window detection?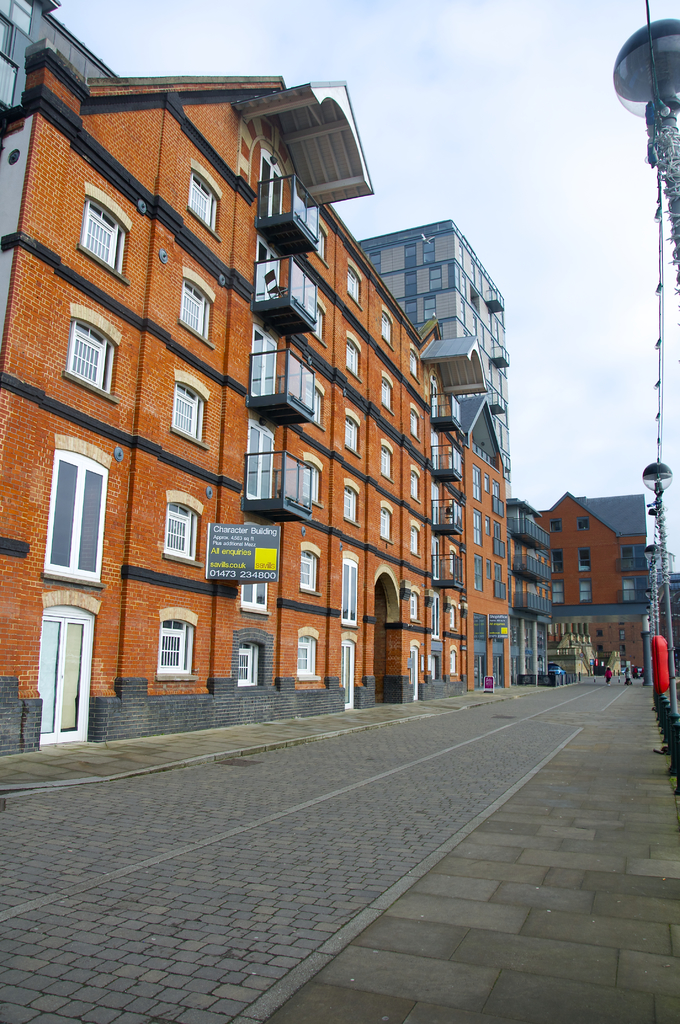
box(498, 552, 517, 601)
